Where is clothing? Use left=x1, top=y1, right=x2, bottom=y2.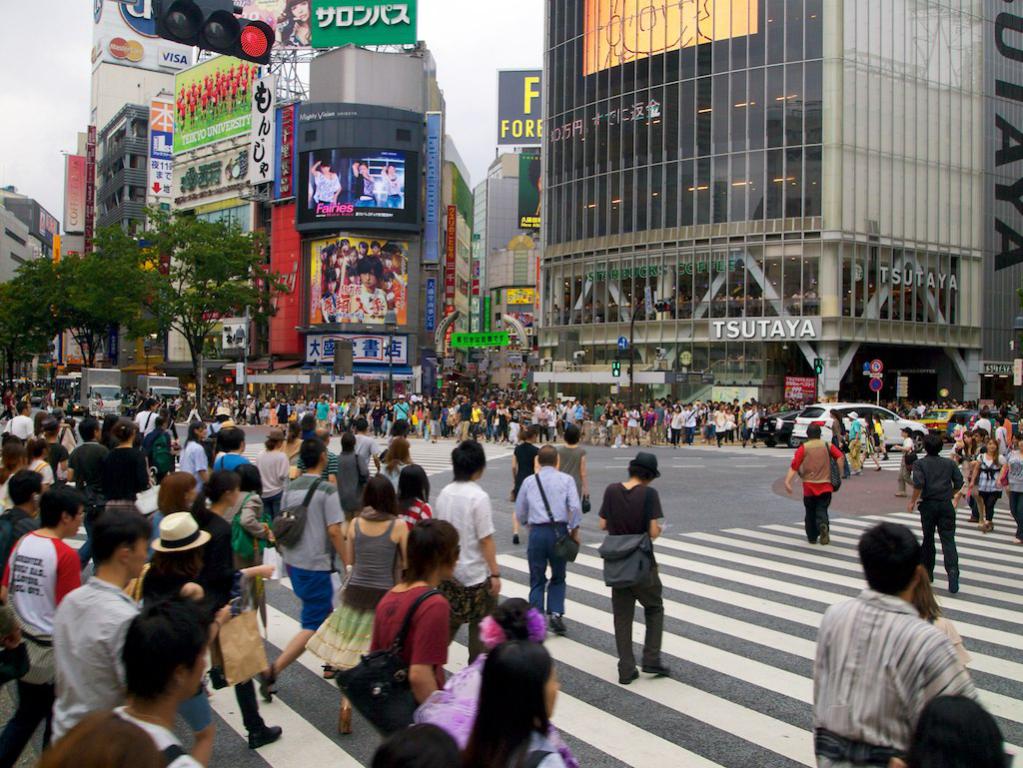
left=972, top=448, right=1006, bottom=512.
